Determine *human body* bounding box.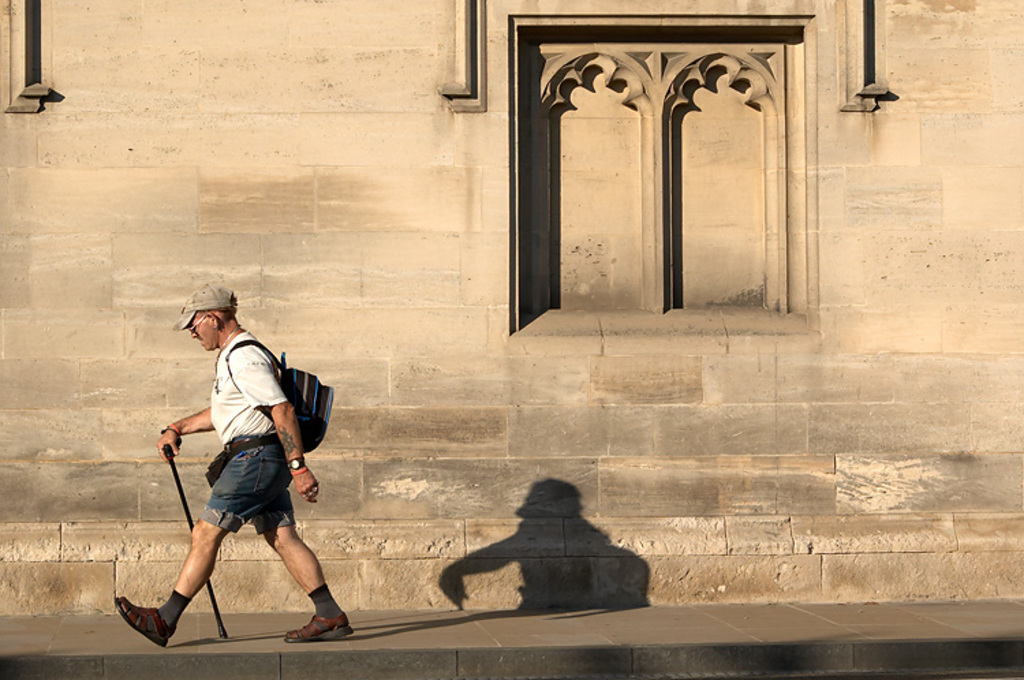
Determined: select_region(137, 314, 325, 646).
